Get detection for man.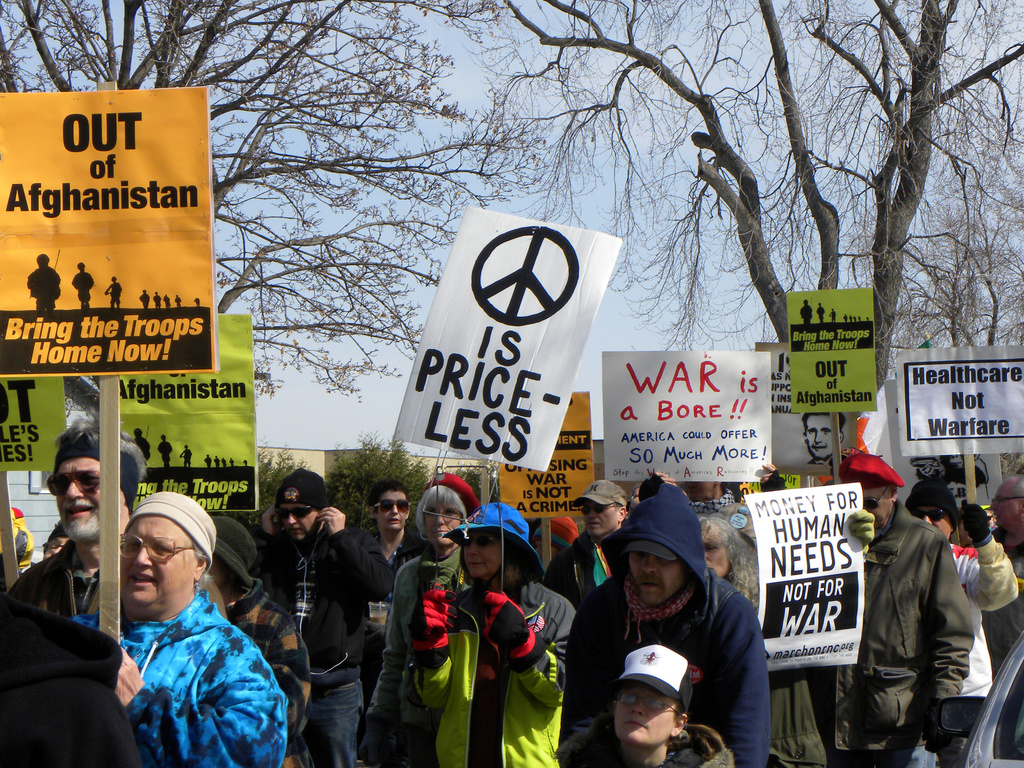
Detection: BBox(416, 509, 598, 755).
